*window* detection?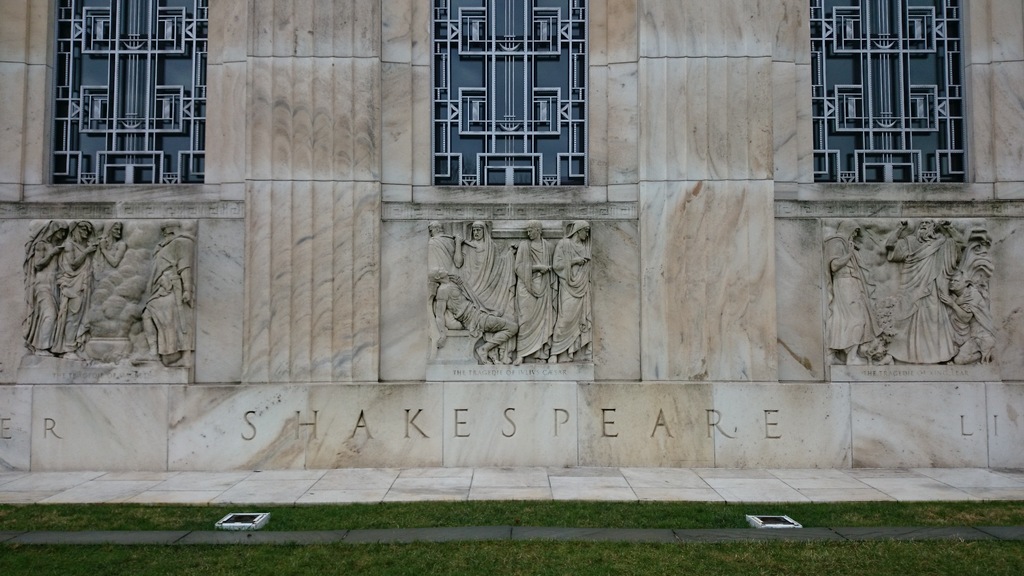
(left=430, top=0, right=595, bottom=185)
